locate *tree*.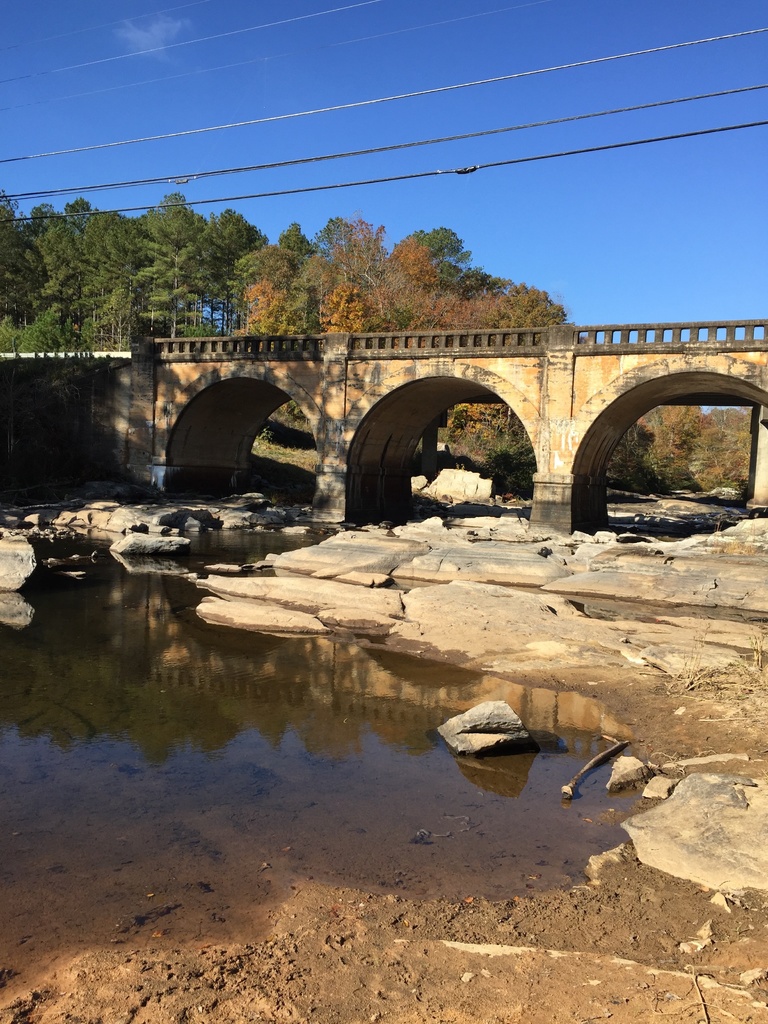
Bounding box: select_region(295, 215, 419, 328).
